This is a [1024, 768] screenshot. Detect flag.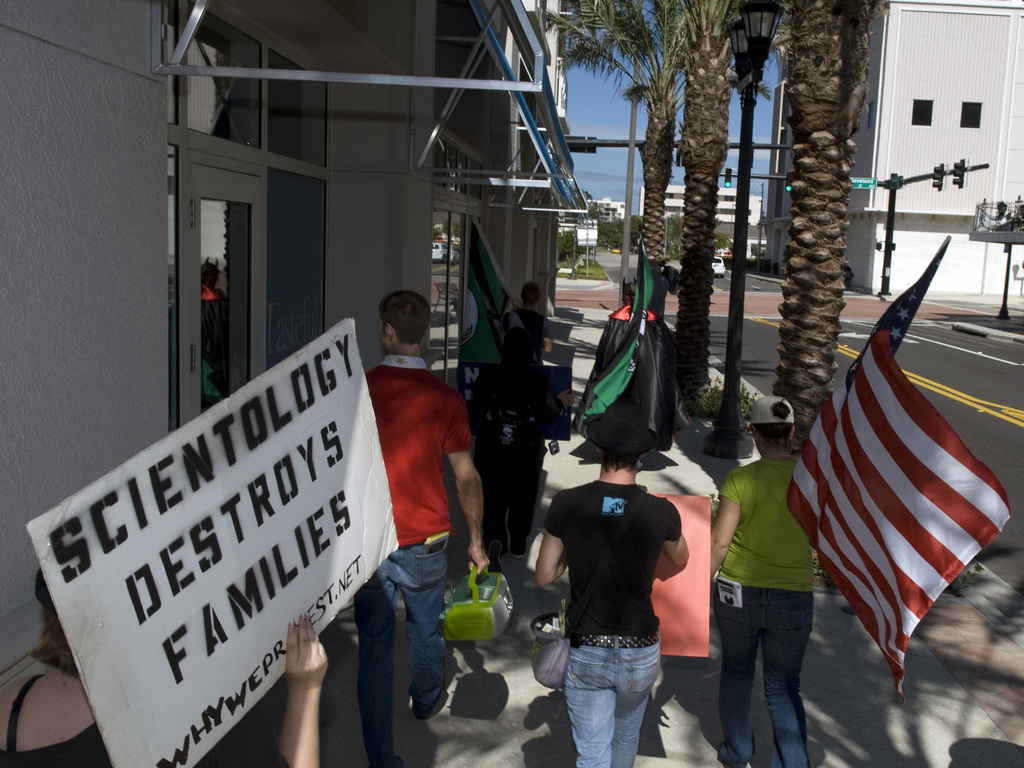
(790,275,986,689).
